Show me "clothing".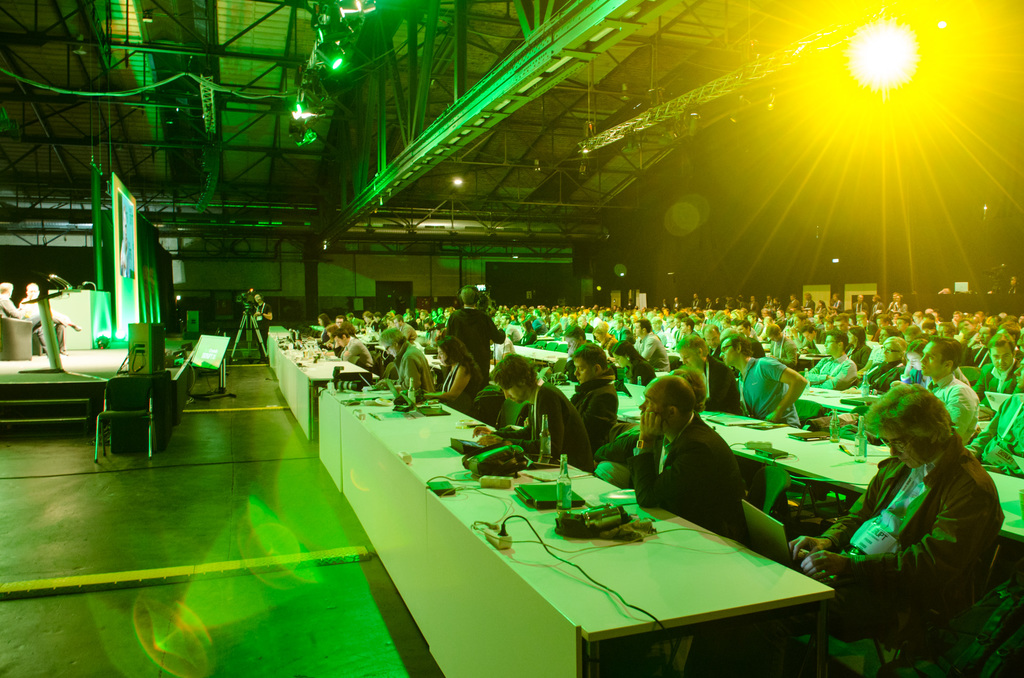
"clothing" is here: pyautogui.locateOnScreen(436, 360, 493, 421).
